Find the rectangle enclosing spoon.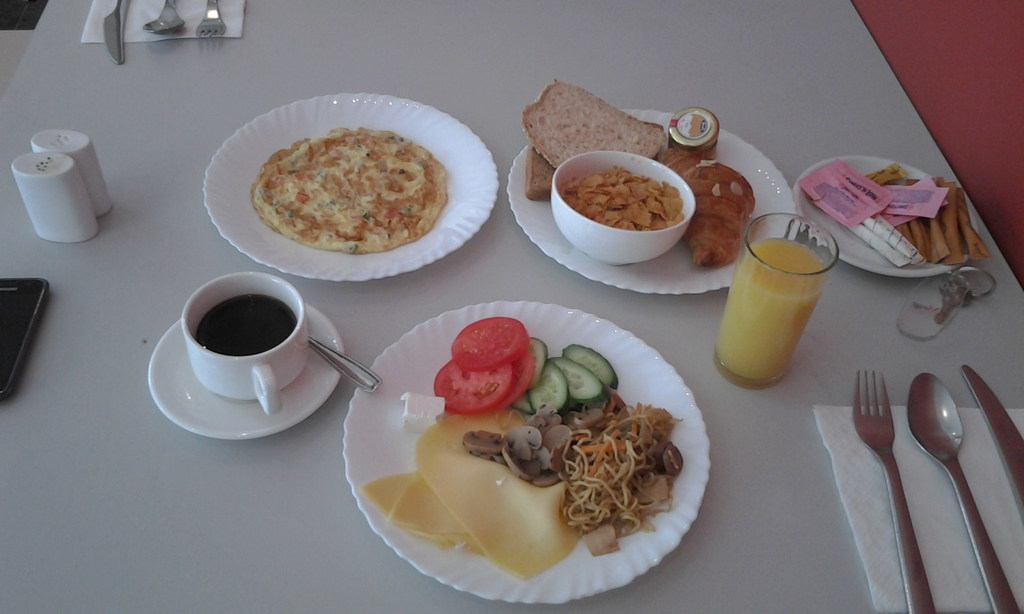
[143,0,184,34].
